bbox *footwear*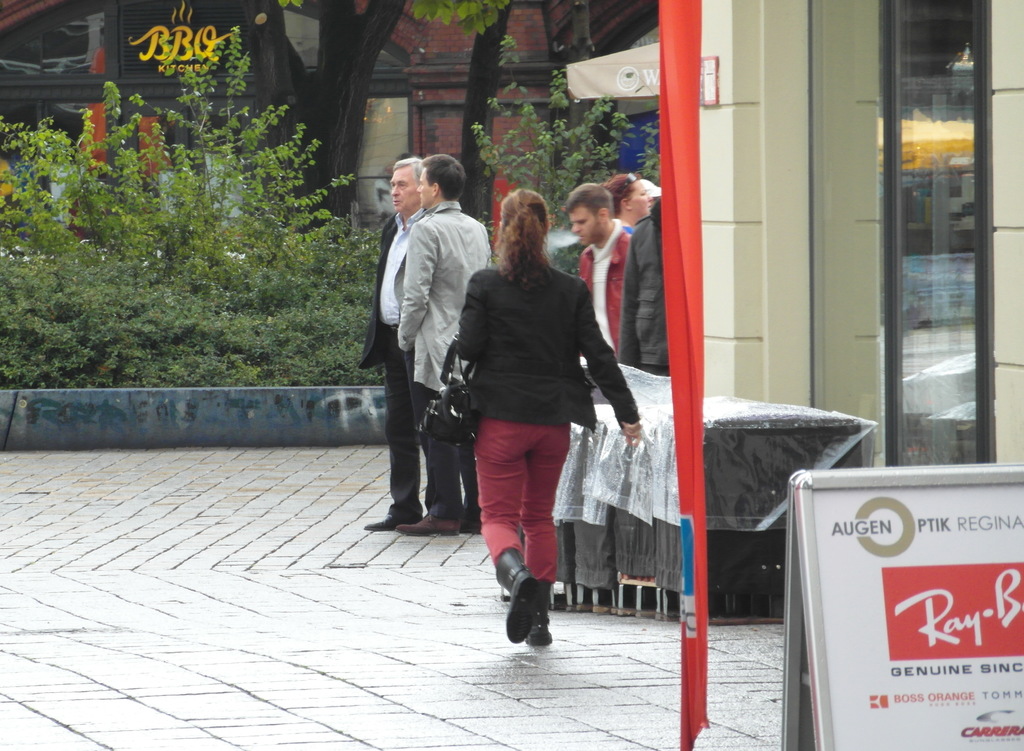
box(364, 501, 424, 533)
